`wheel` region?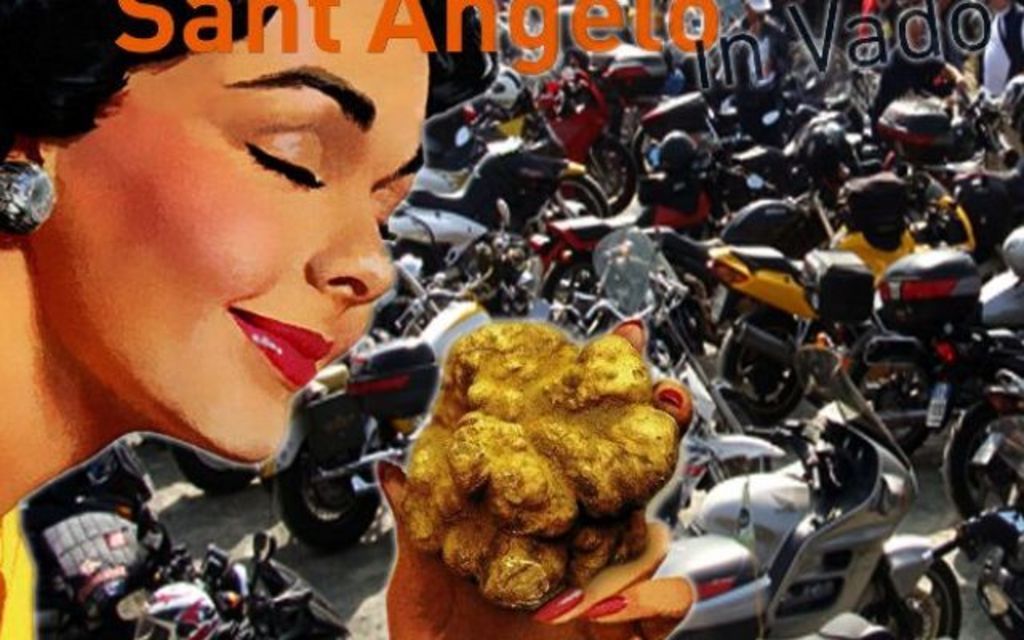
[275, 432, 381, 555]
